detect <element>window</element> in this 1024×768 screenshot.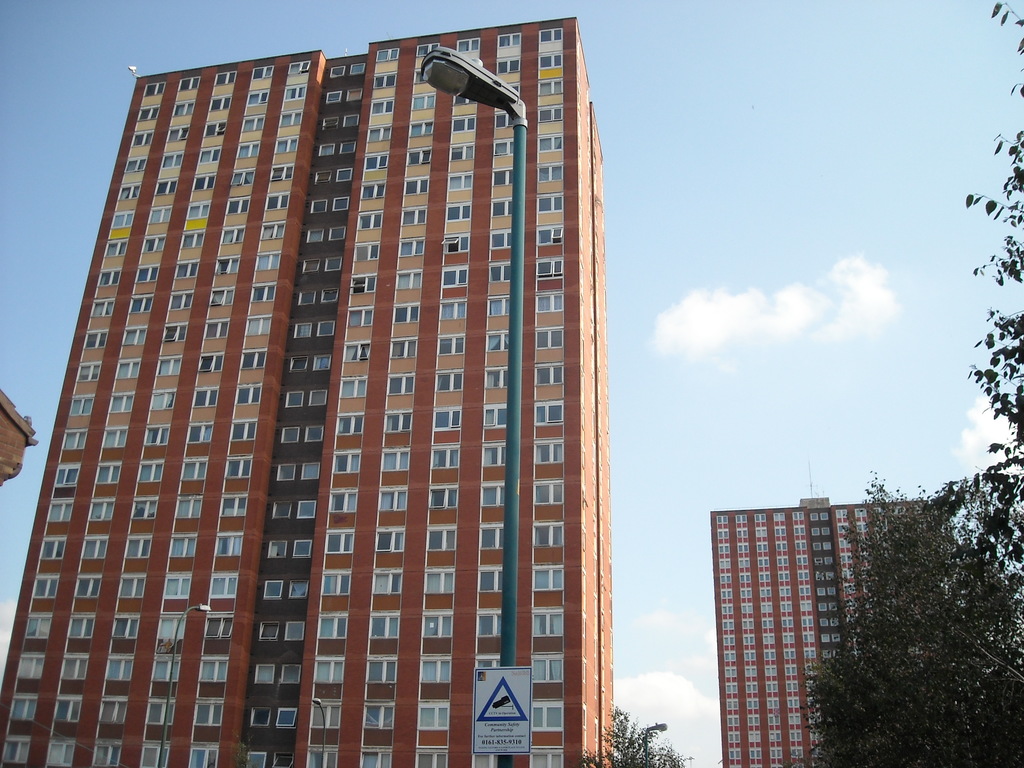
Detection: x1=529 y1=748 x2=564 y2=766.
